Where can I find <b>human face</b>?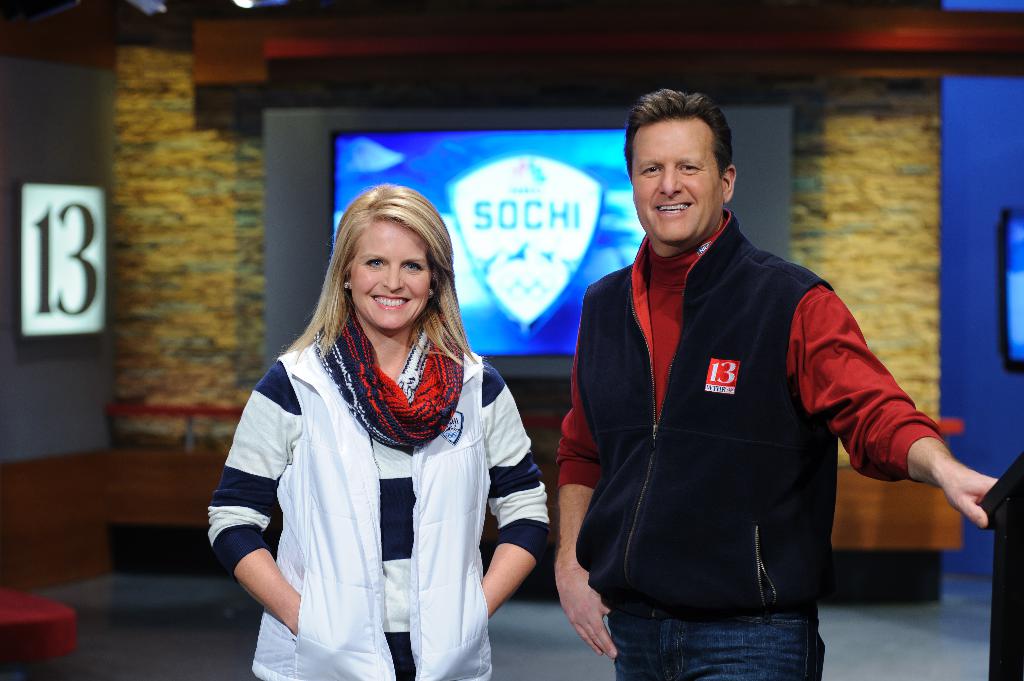
You can find it at {"left": 635, "top": 118, "right": 721, "bottom": 242}.
